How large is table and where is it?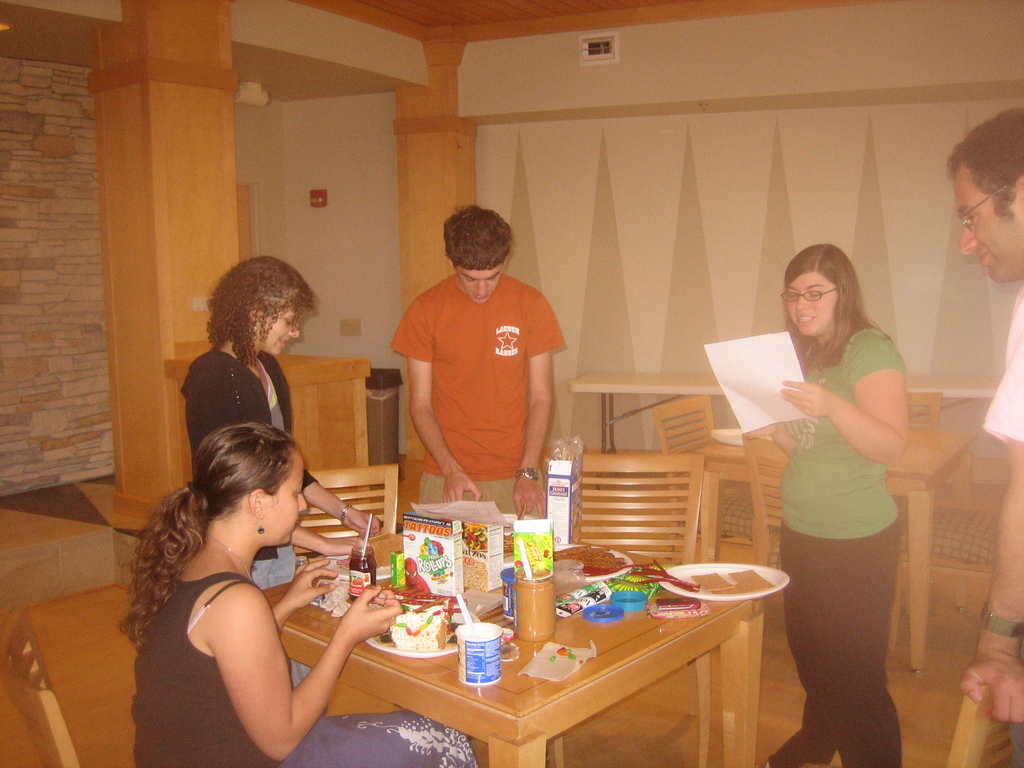
Bounding box: 298/533/778/767.
